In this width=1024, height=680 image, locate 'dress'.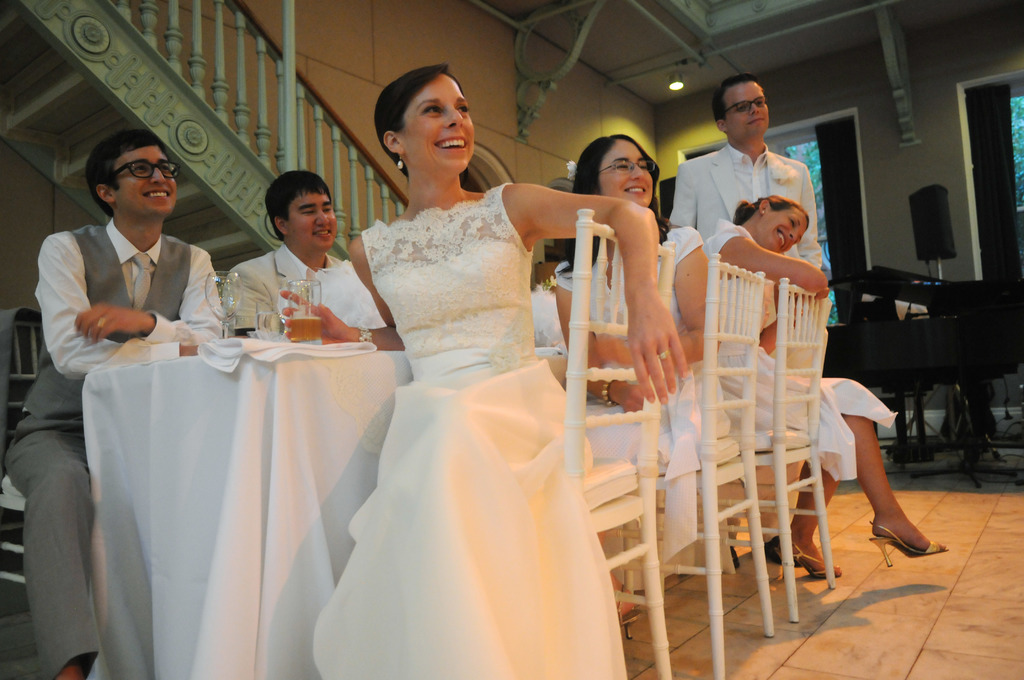
Bounding box: [312, 181, 628, 679].
